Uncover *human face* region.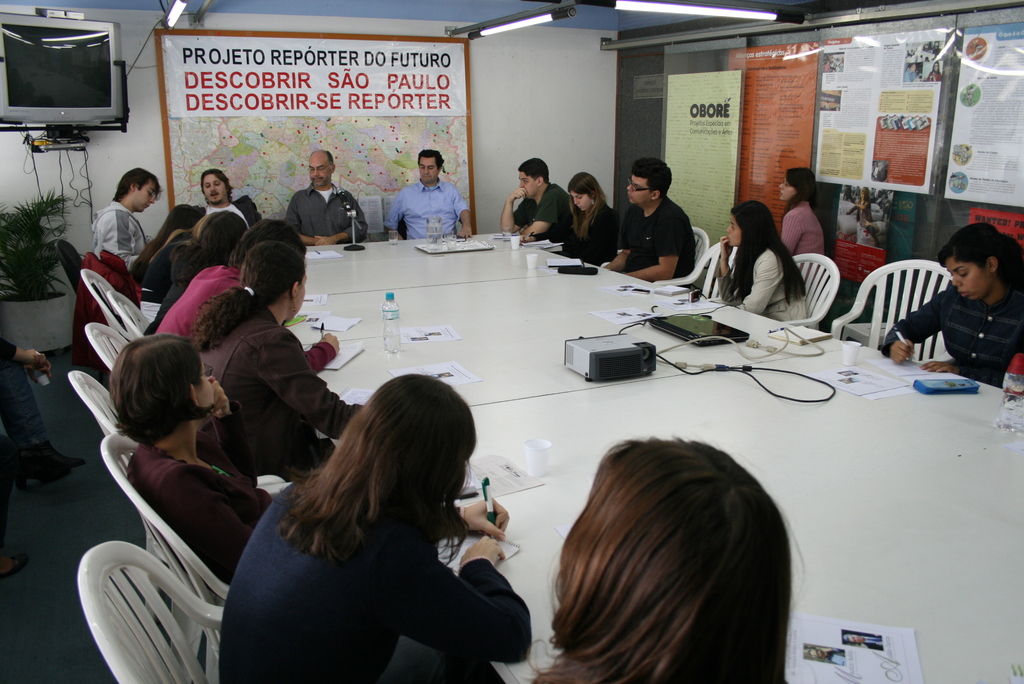
Uncovered: x1=190, y1=362, x2=211, y2=419.
